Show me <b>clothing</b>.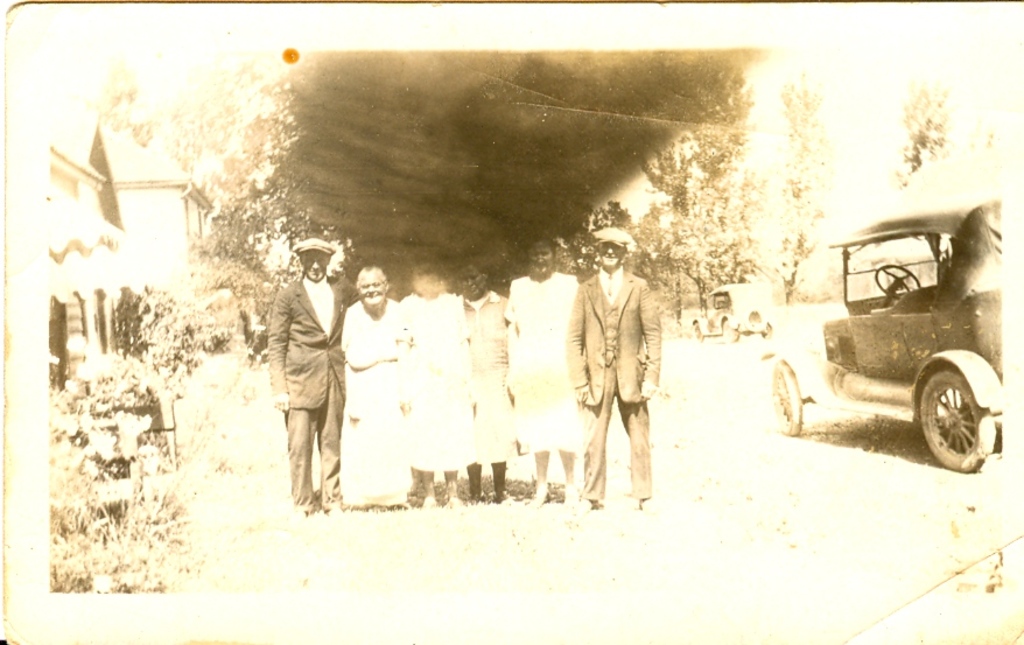
<b>clothing</b> is here: [left=262, top=229, right=363, bottom=505].
